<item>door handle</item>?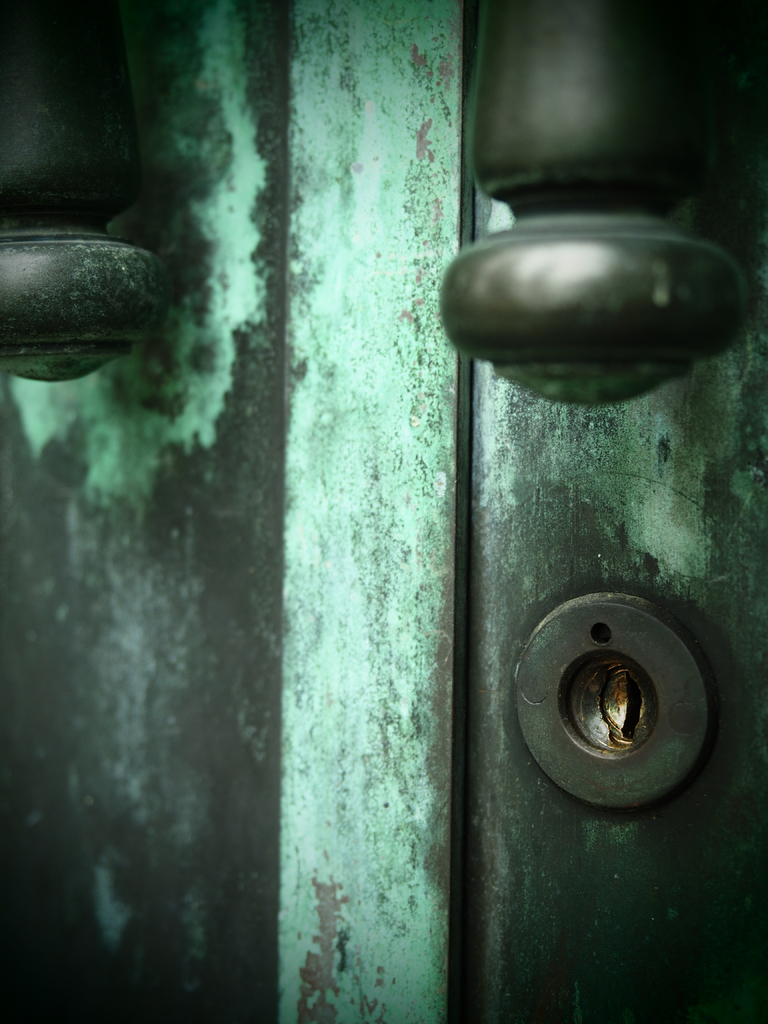
0, 1, 172, 385
